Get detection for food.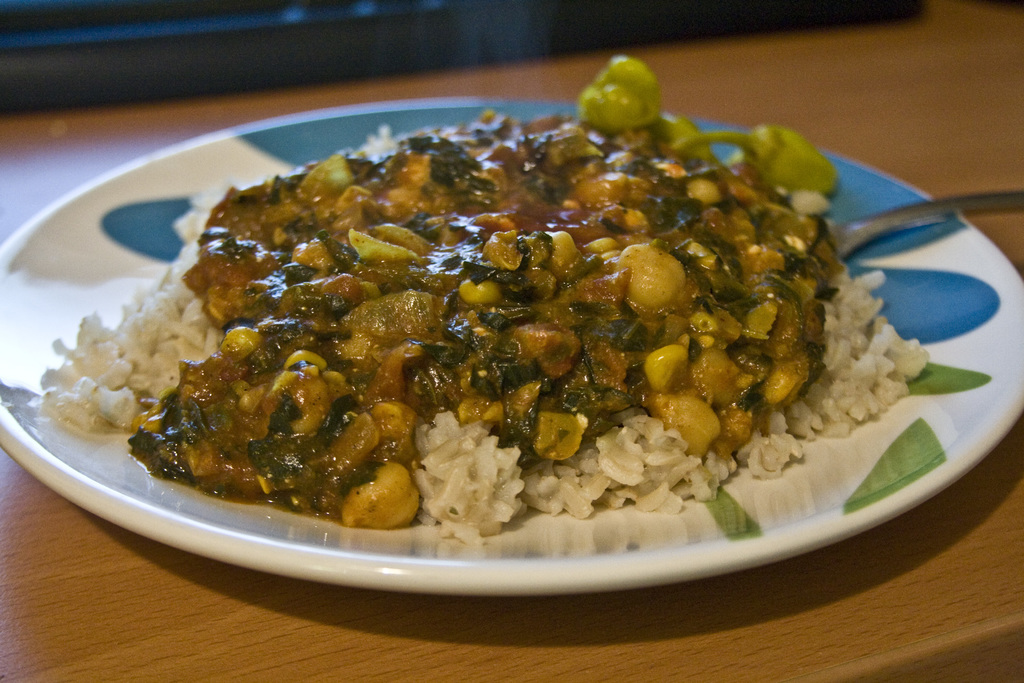
Detection: locate(95, 83, 904, 562).
